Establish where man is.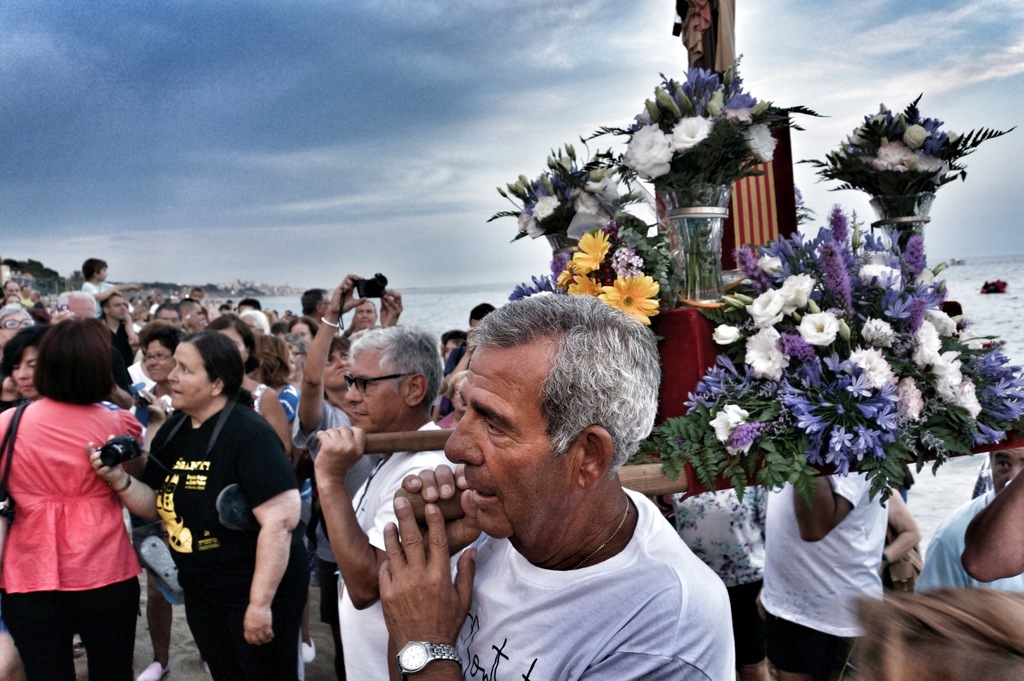
Established at 315 322 492 680.
